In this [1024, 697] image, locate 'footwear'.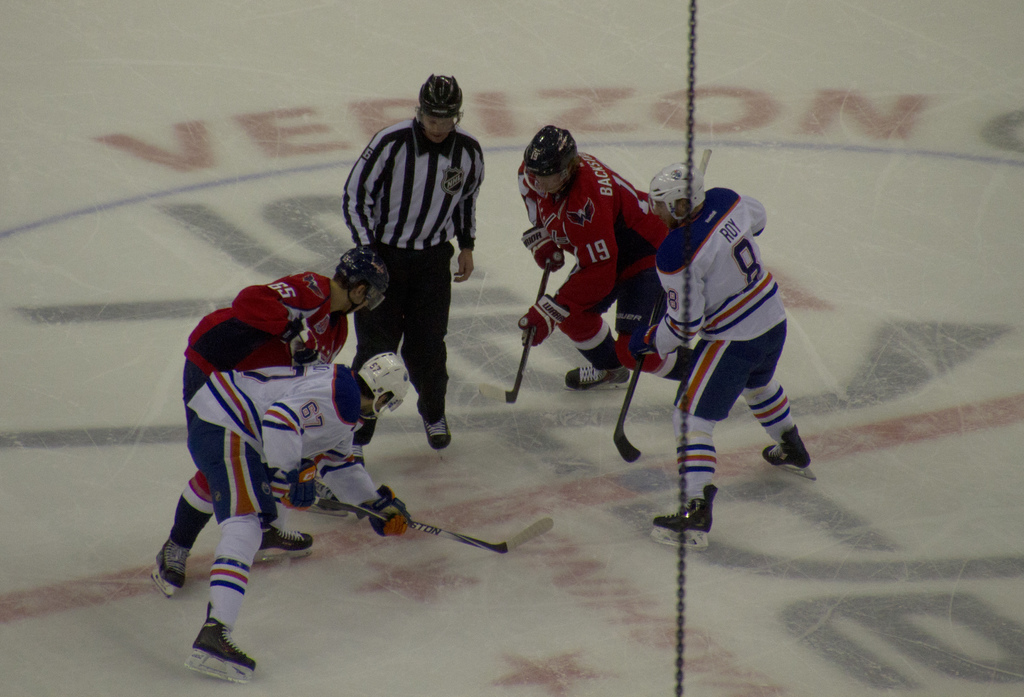
Bounding box: left=564, top=360, right=630, bottom=391.
